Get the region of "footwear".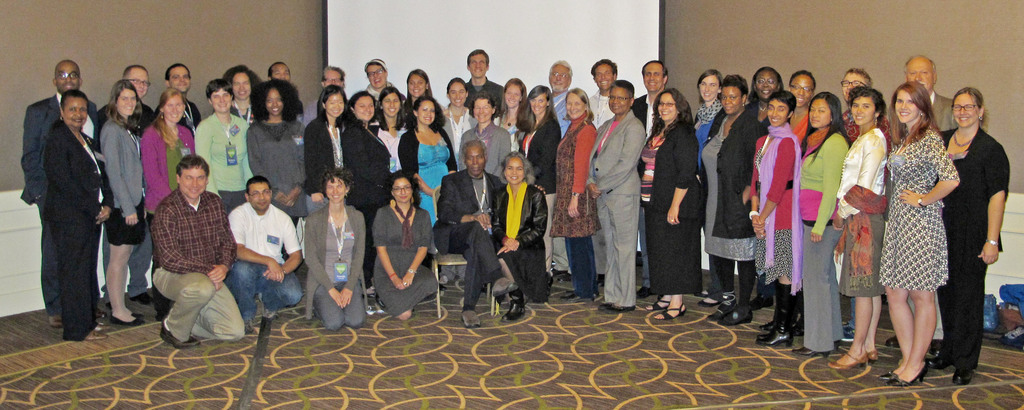
(129, 291, 155, 308).
